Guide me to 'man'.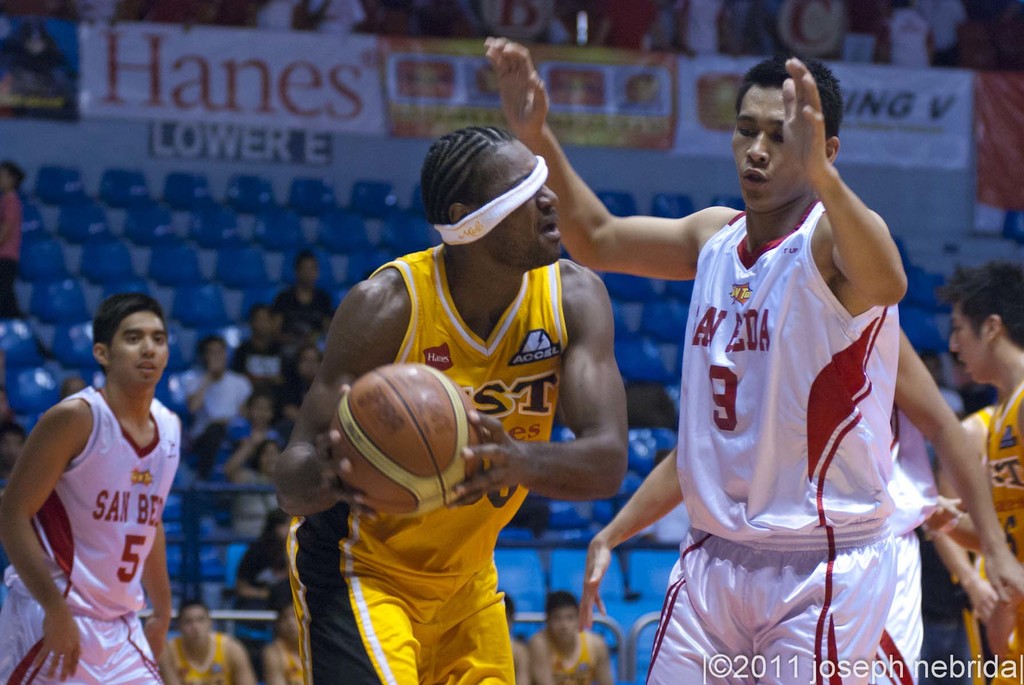
Guidance: (268,604,305,684).
